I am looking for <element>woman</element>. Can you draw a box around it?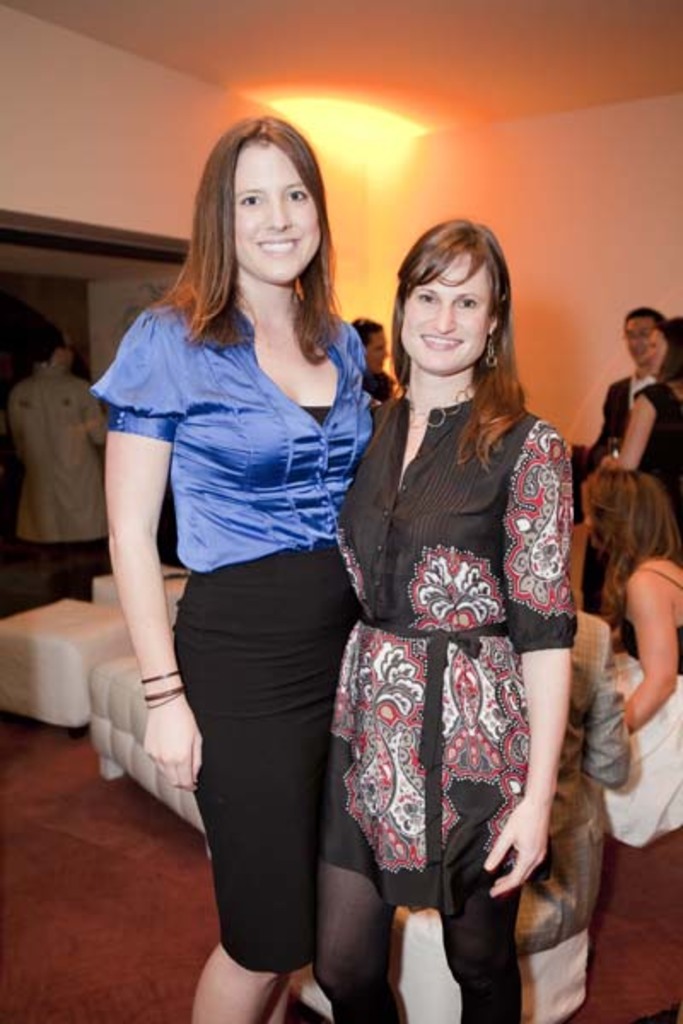
Sure, the bounding box is Rect(591, 311, 681, 544).
